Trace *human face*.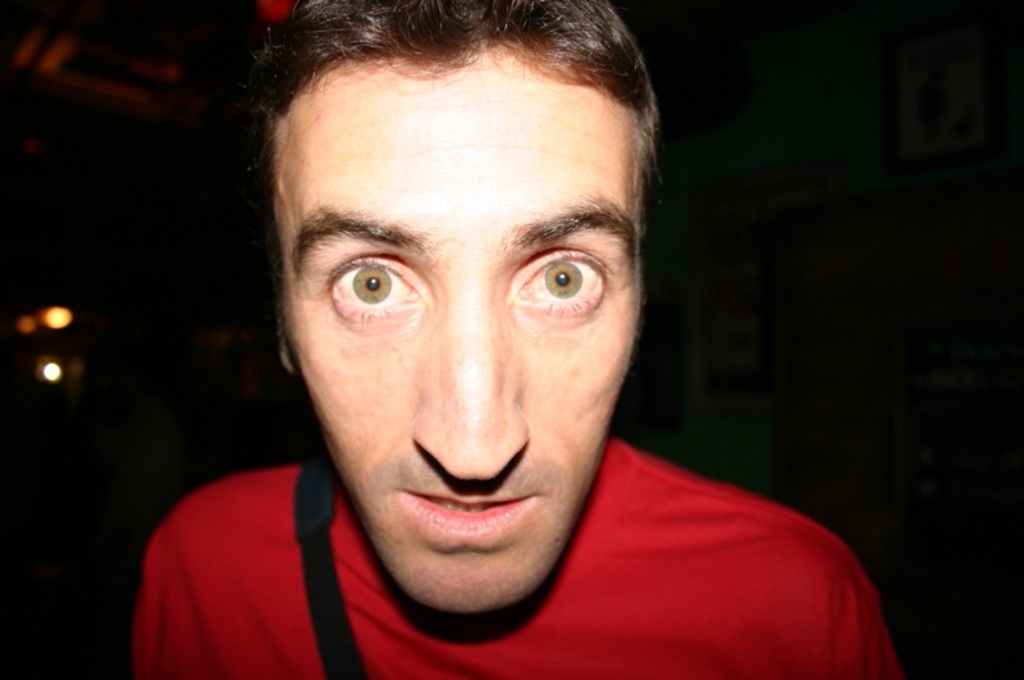
Traced to {"left": 271, "top": 41, "right": 645, "bottom": 612}.
